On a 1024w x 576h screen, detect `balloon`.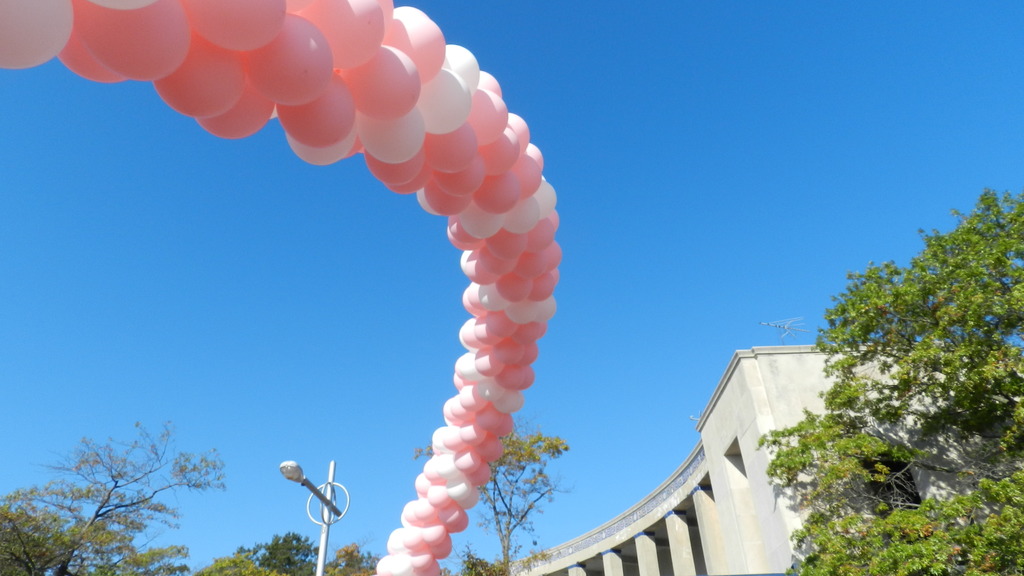
x1=463 y1=342 x2=479 y2=352.
